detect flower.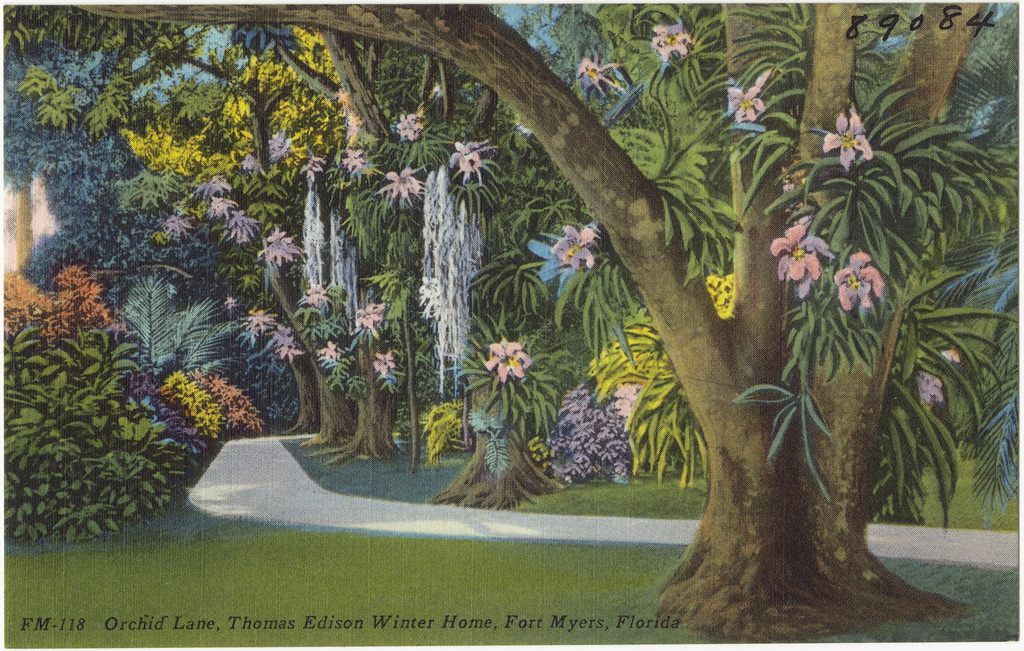
Detected at (768,215,812,260).
